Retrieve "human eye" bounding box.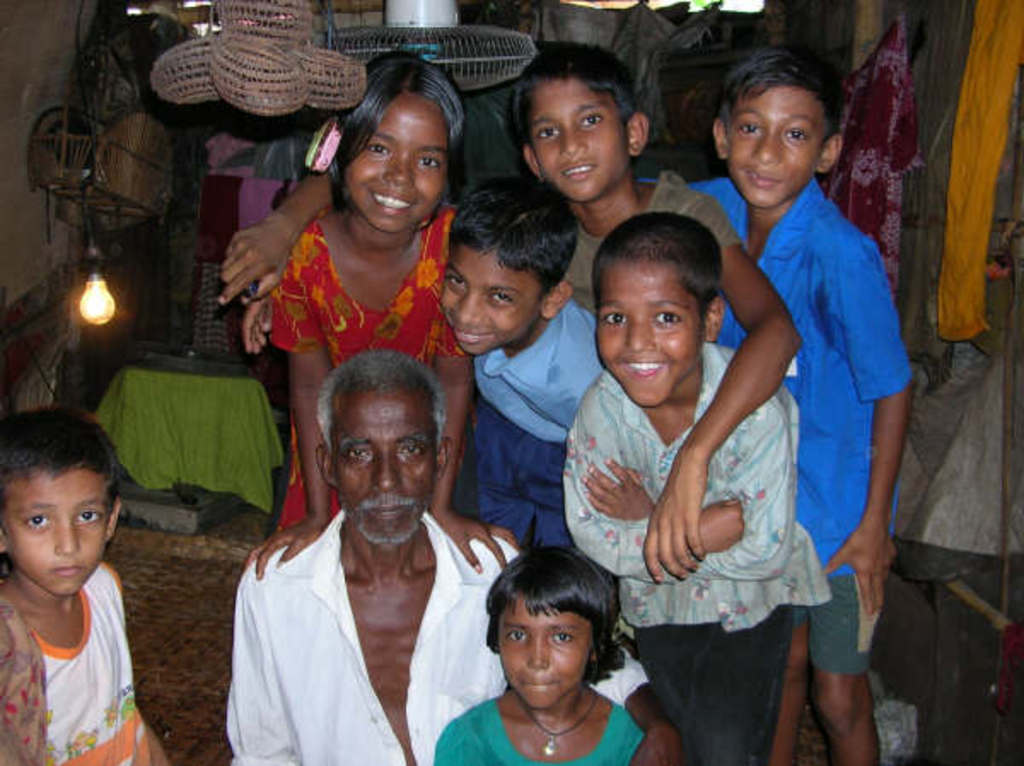
Bounding box: {"left": 575, "top": 111, "right": 601, "bottom": 126}.
